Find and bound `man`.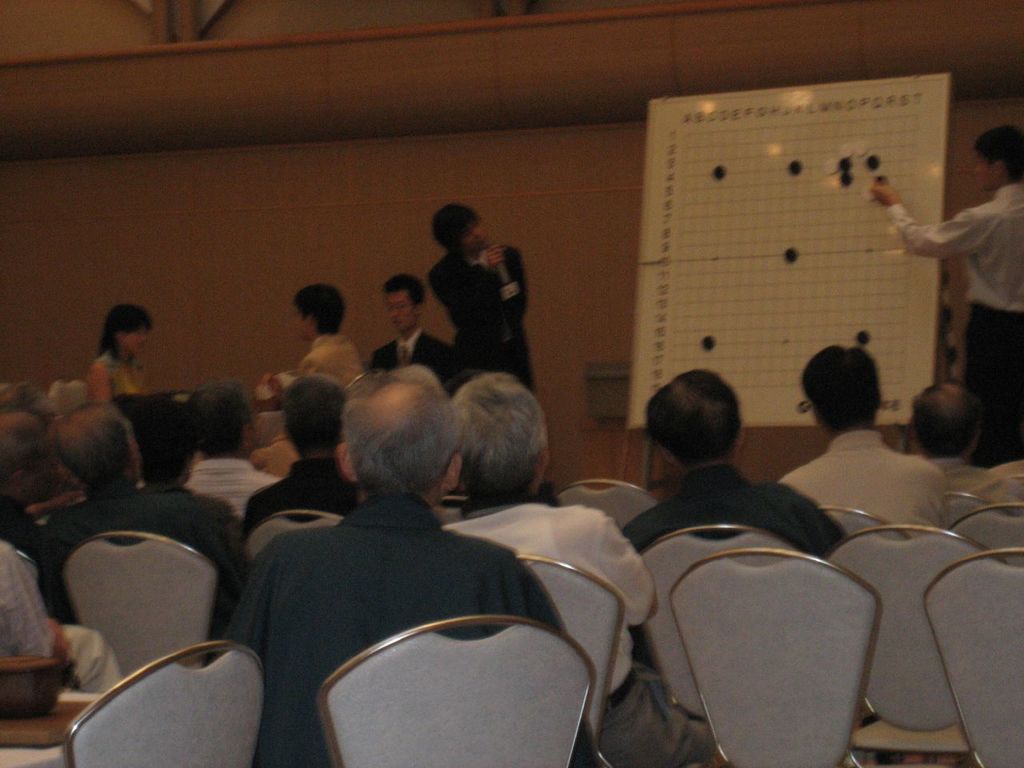
Bound: 360, 272, 450, 382.
